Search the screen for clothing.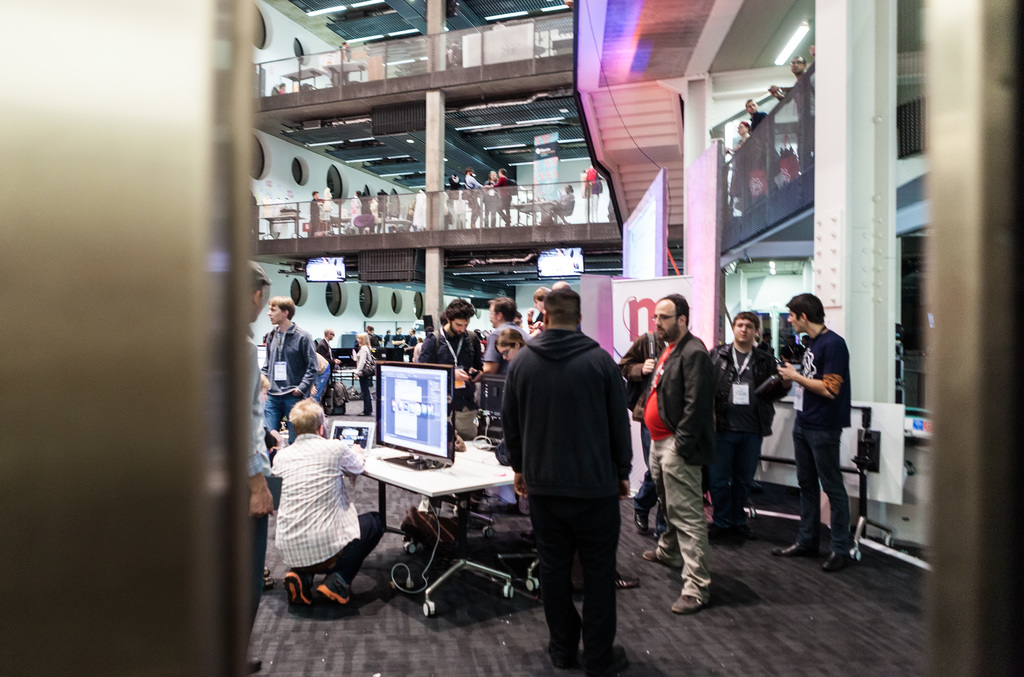
Found at [x1=412, y1=325, x2=484, y2=438].
